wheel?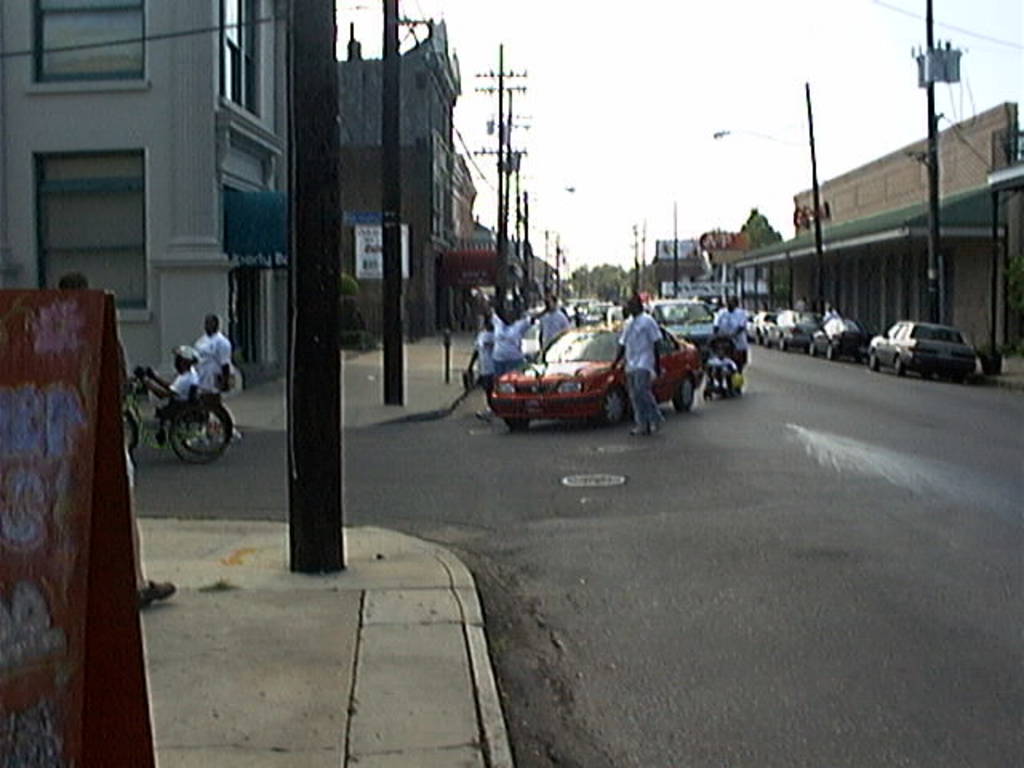
{"left": 867, "top": 350, "right": 882, "bottom": 373}
